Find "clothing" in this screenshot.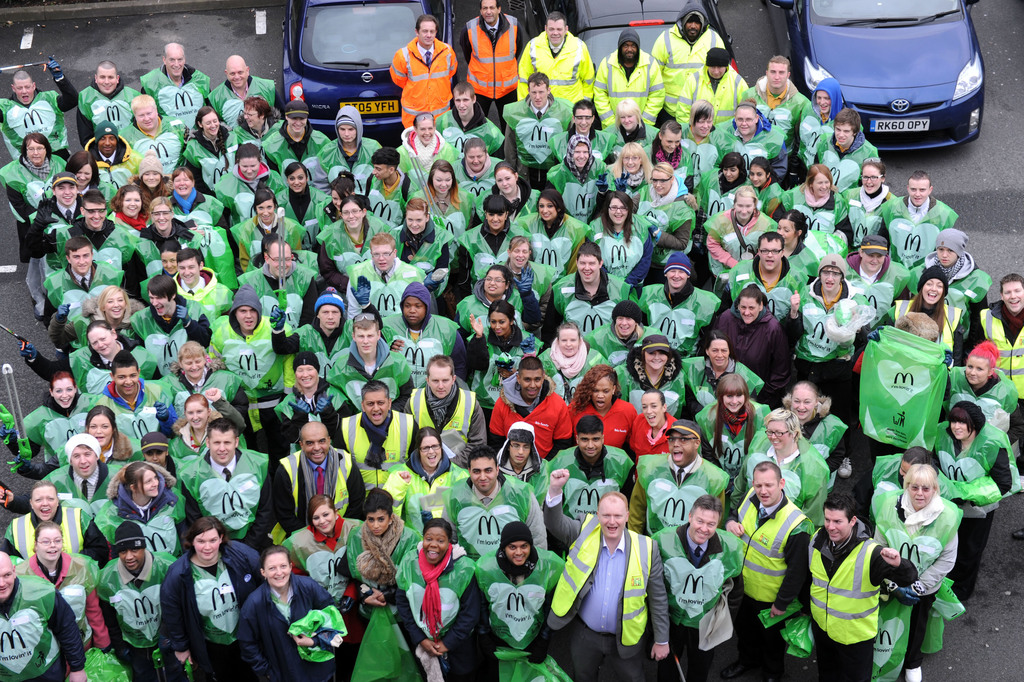
The bounding box for "clothing" is l=456, t=292, r=523, b=333.
